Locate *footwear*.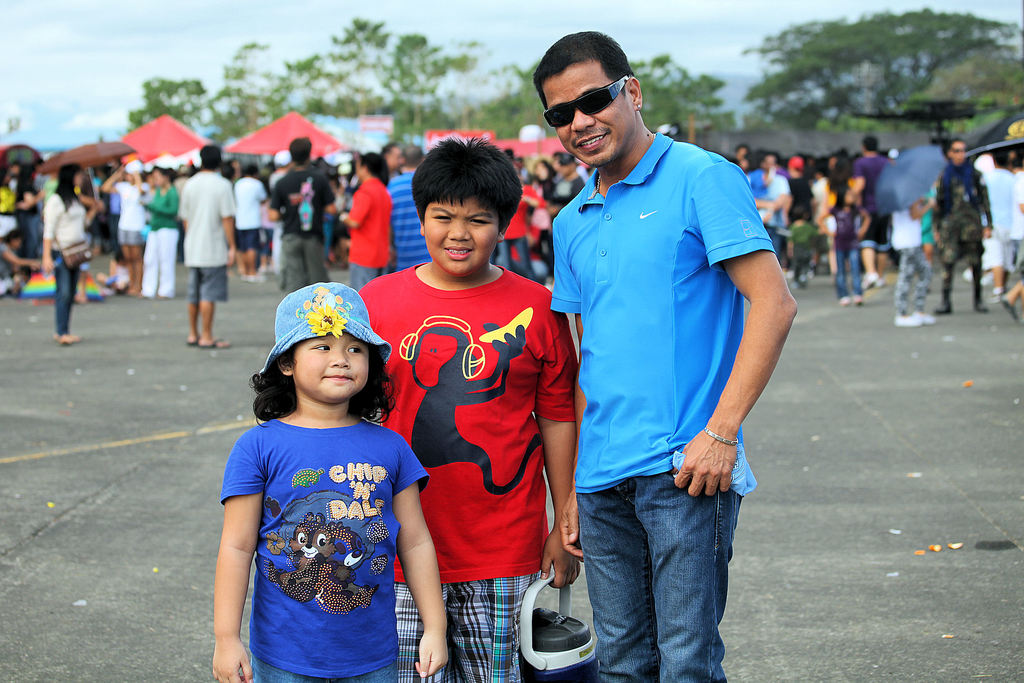
Bounding box: (left=895, top=309, right=936, bottom=325).
